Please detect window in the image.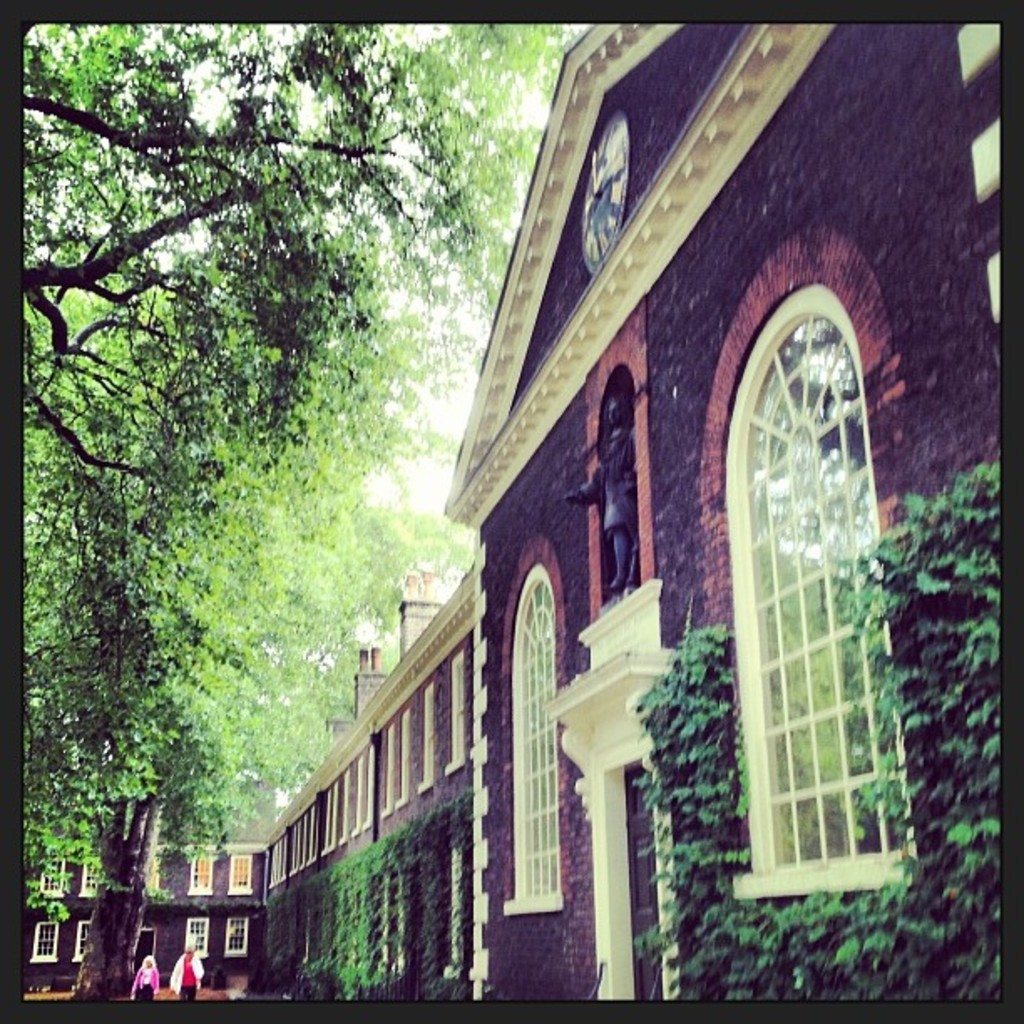
(42,862,57,890).
